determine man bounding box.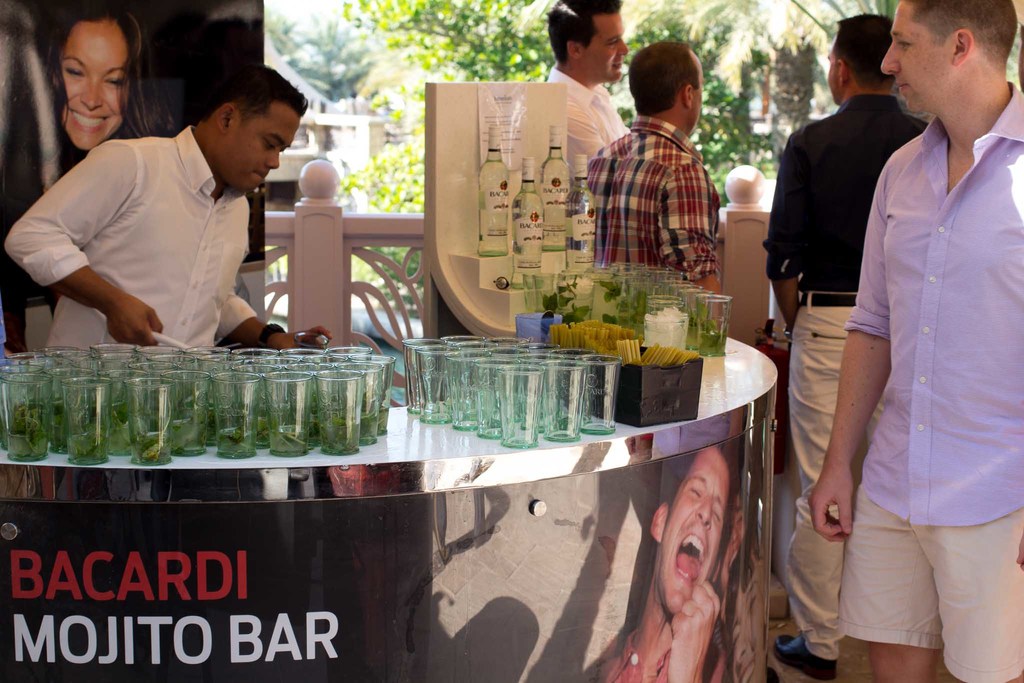
Determined: <box>577,34,726,343</box>.
